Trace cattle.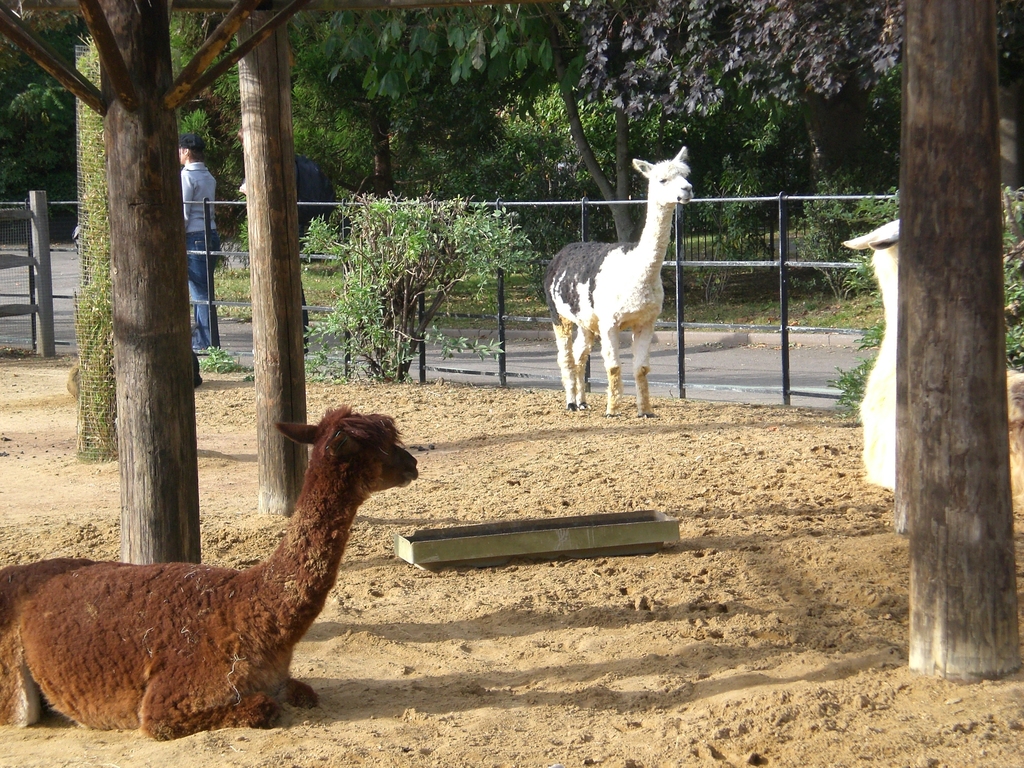
Traced to (545,148,690,419).
